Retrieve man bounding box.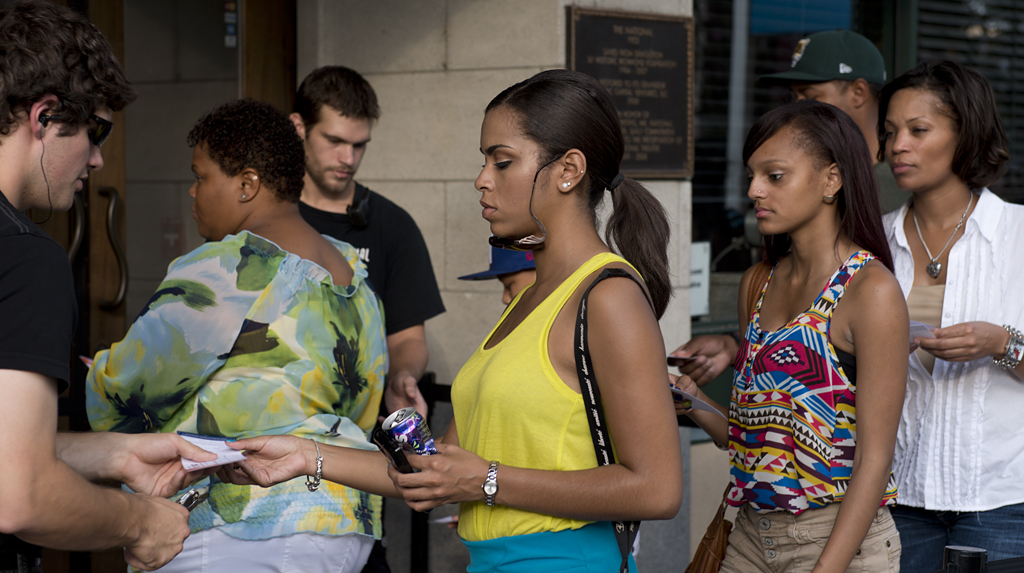
Bounding box: locate(766, 24, 924, 219).
